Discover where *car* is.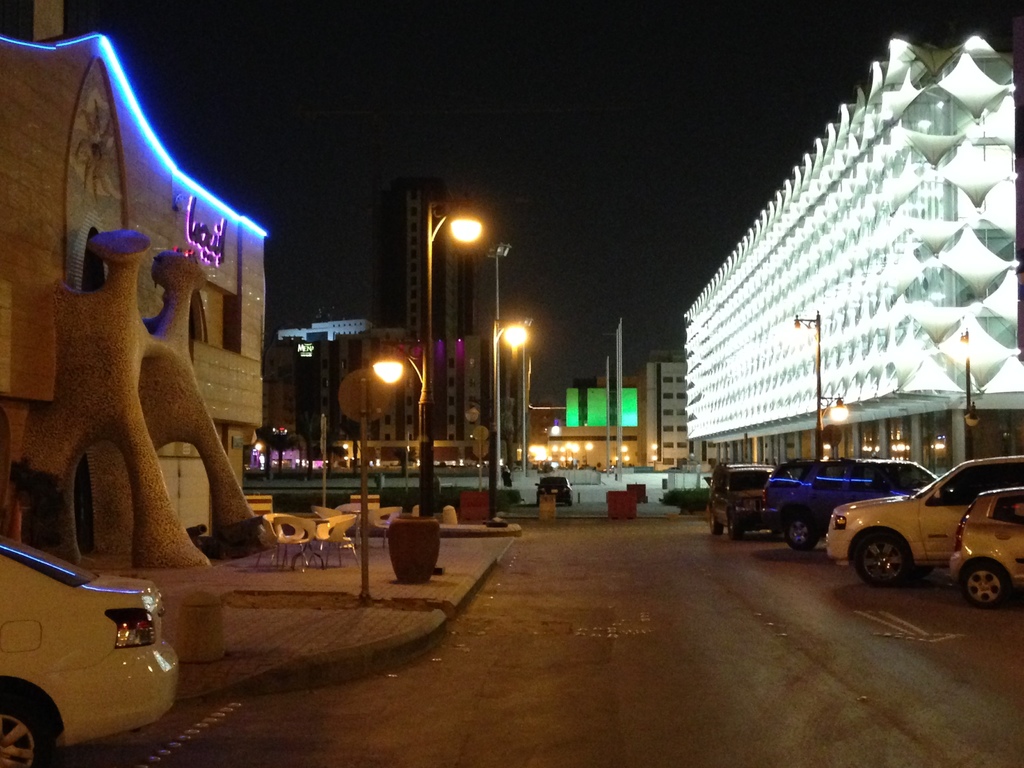
Discovered at 764:458:940:549.
